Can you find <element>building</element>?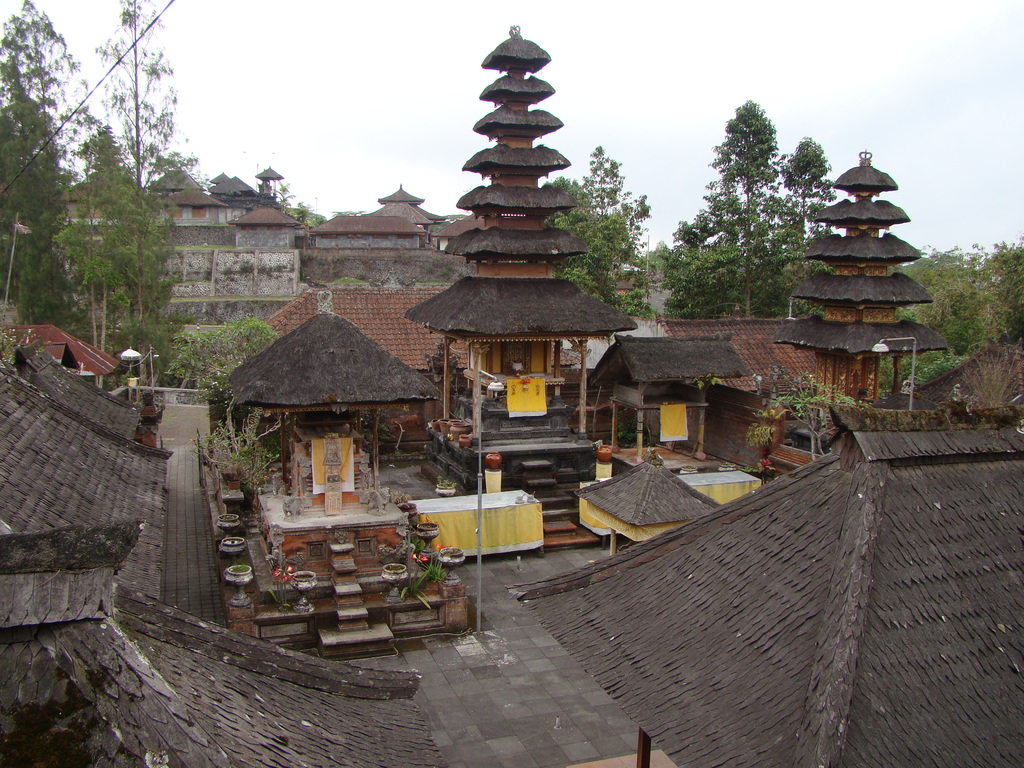
Yes, bounding box: [586,330,752,460].
